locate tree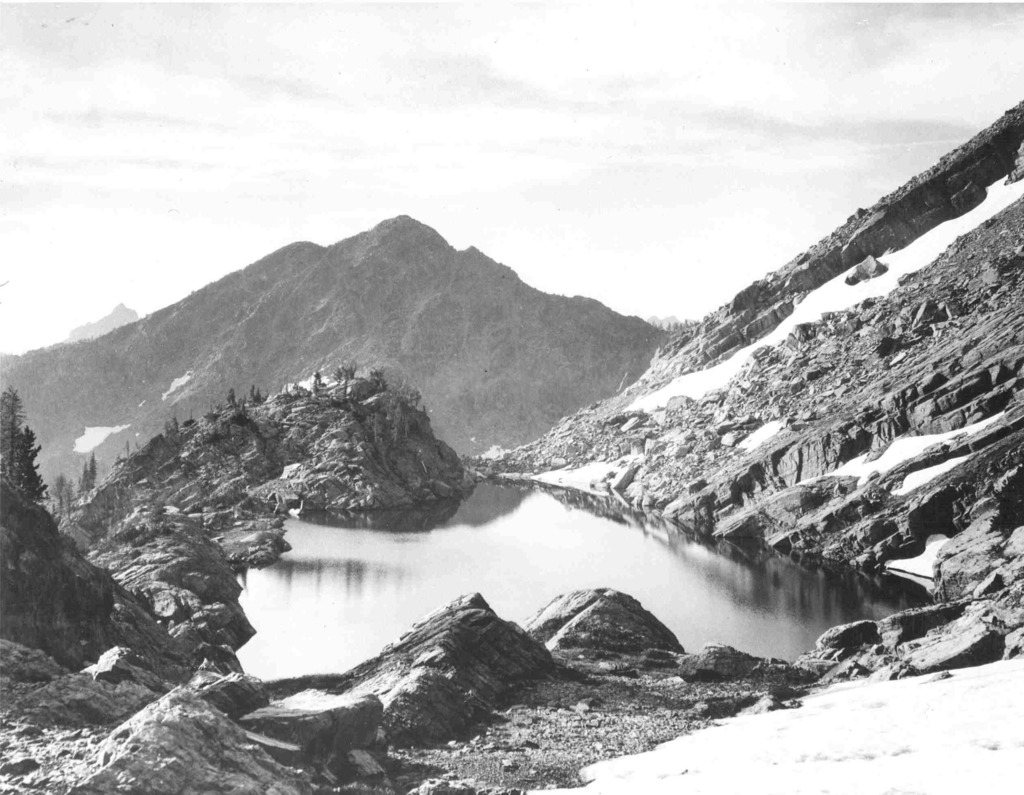
0/383/28/478
